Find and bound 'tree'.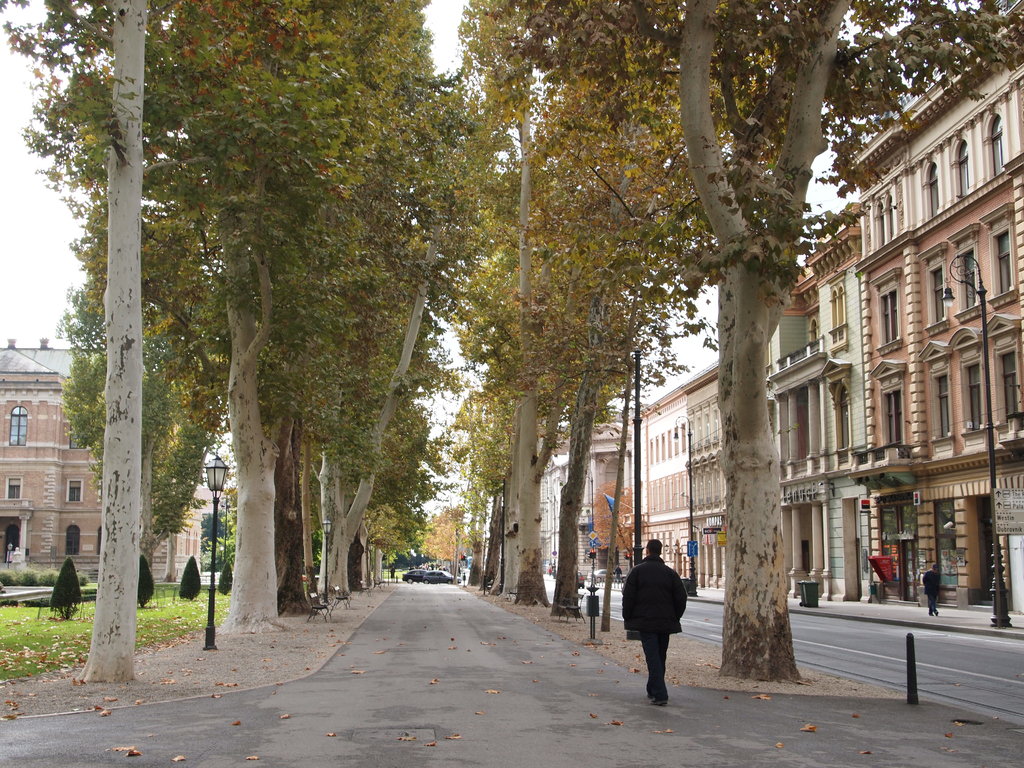
Bound: BBox(465, 0, 1022, 676).
